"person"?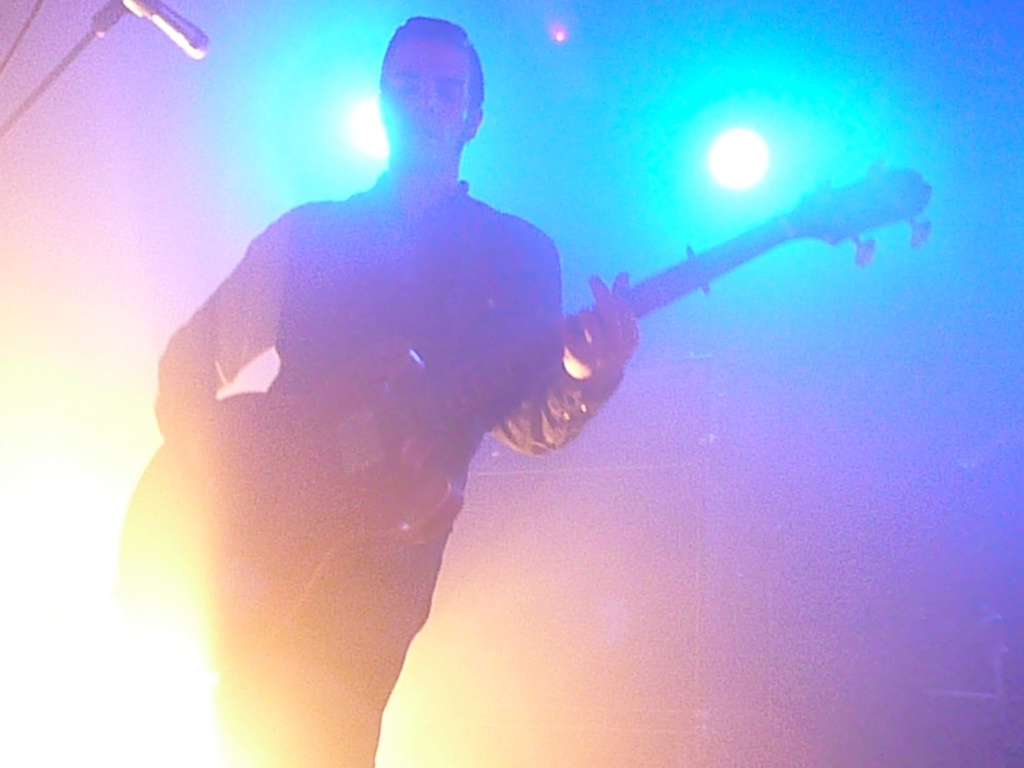
rect(147, 0, 701, 736)
